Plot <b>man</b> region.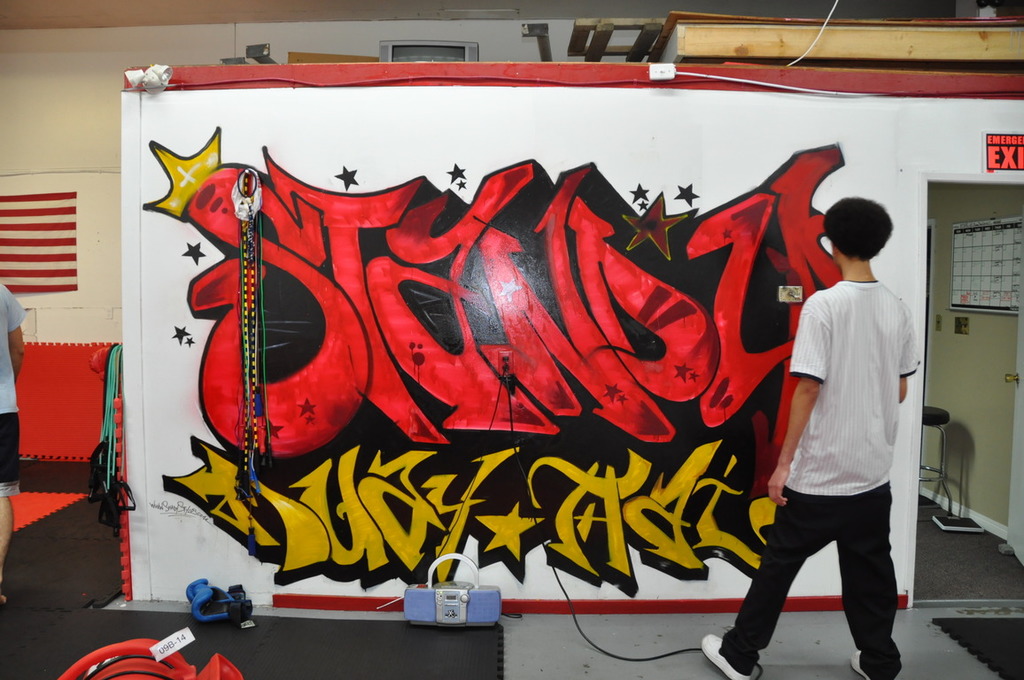
Plotted at [left=716, top=188, right=912, bottom=652].
